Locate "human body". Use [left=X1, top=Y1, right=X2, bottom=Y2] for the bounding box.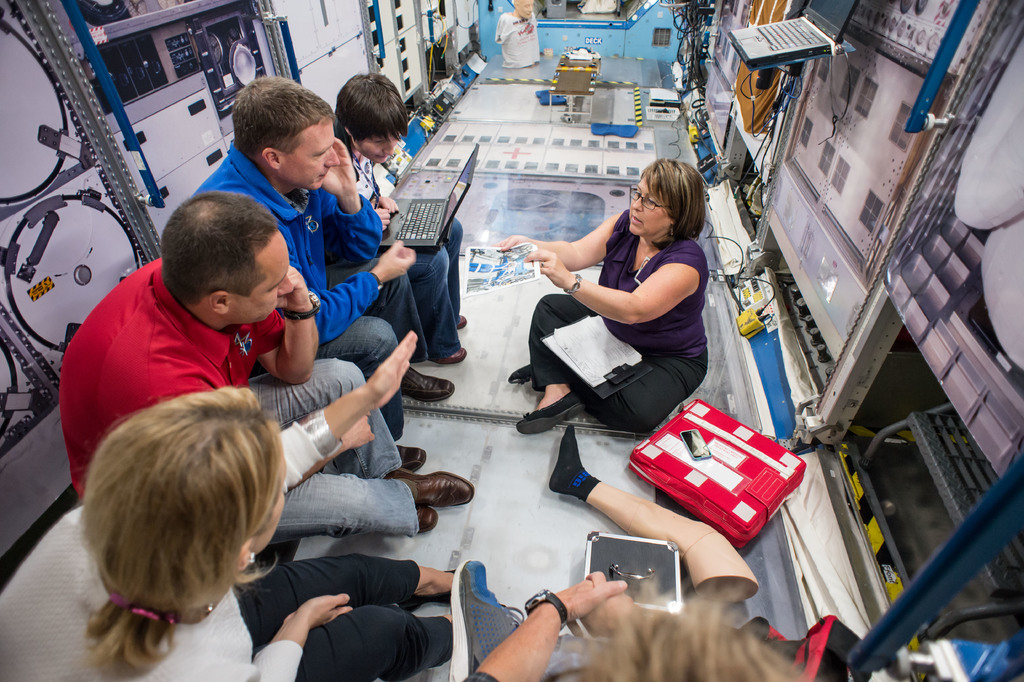
[left=522, top=164, right=742, bottom=468].
